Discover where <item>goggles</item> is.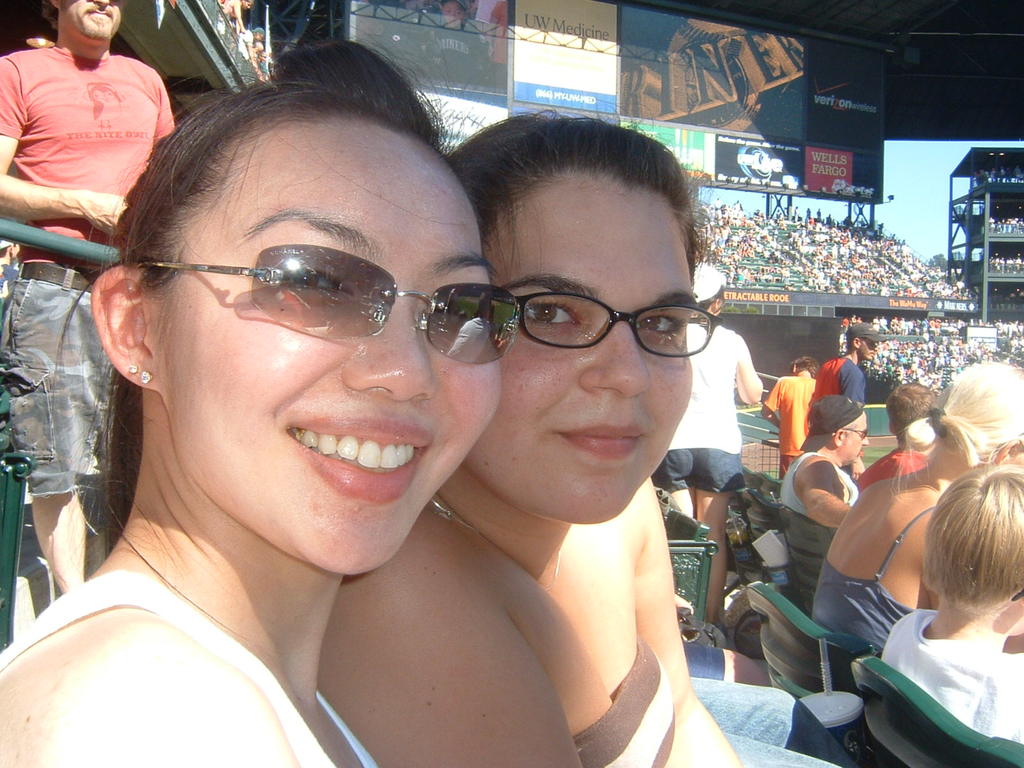
Discovered at BBox(129, 243, 526, 349).
